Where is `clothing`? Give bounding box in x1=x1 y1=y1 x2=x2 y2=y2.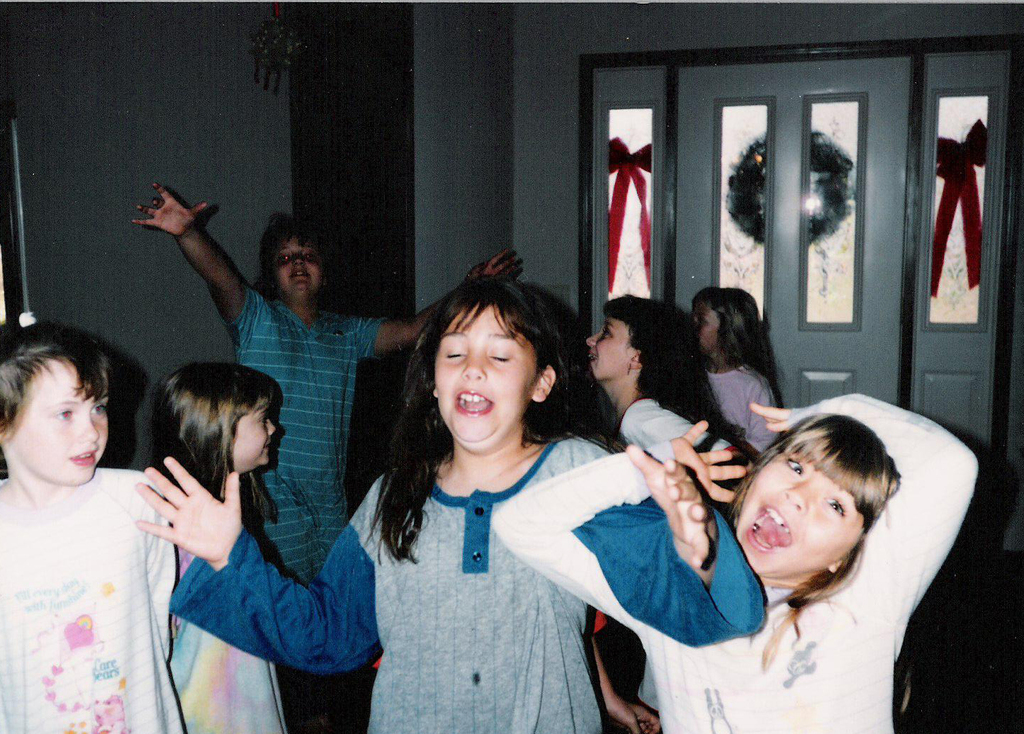
x1=11 y1=434 x2=179 y2=718.
